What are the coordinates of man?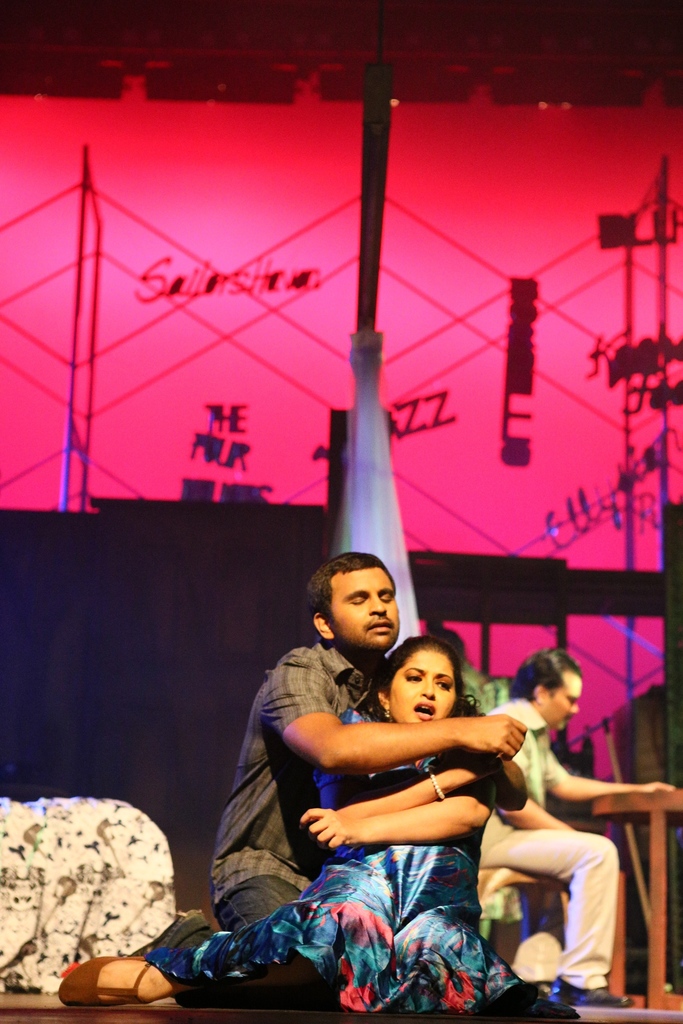
rect(477, 641, 677, 1005).
